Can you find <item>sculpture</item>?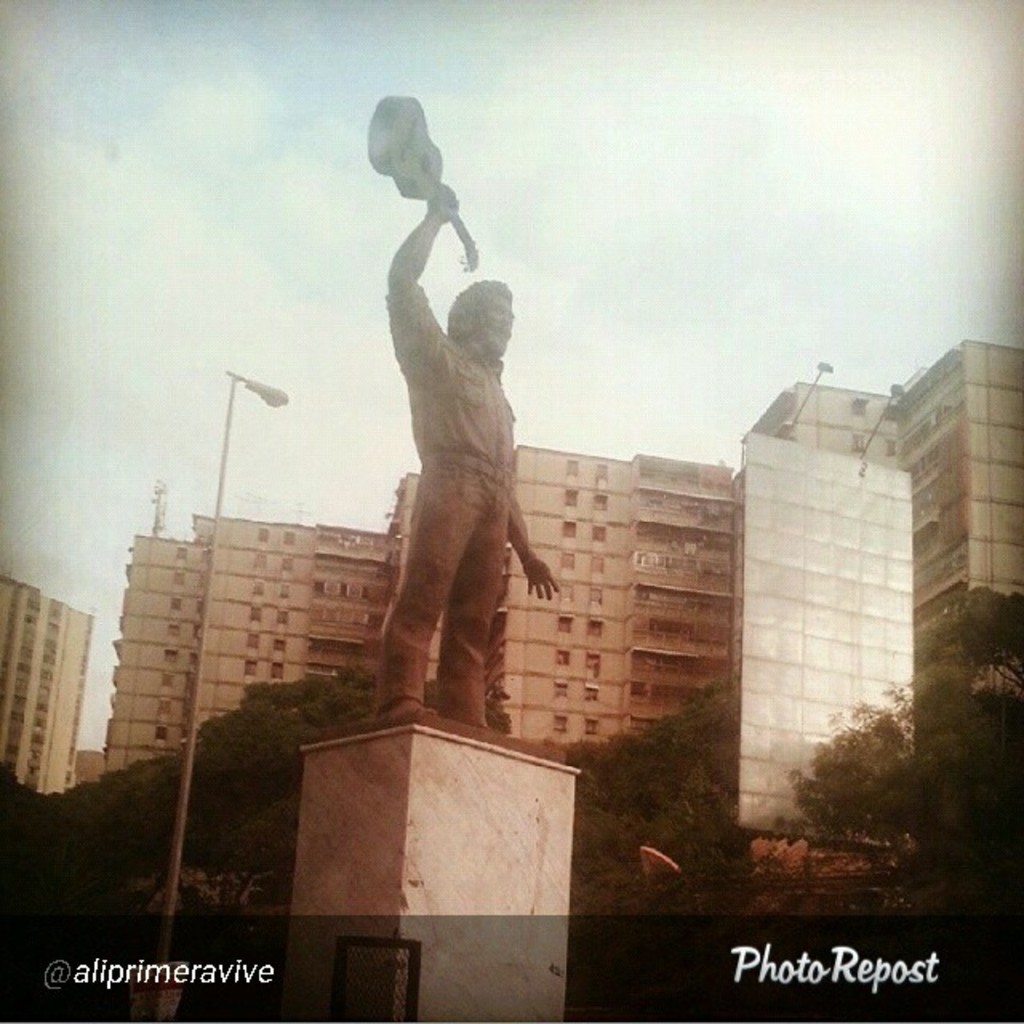
Yes, bounding box: (354,83,568,750).
